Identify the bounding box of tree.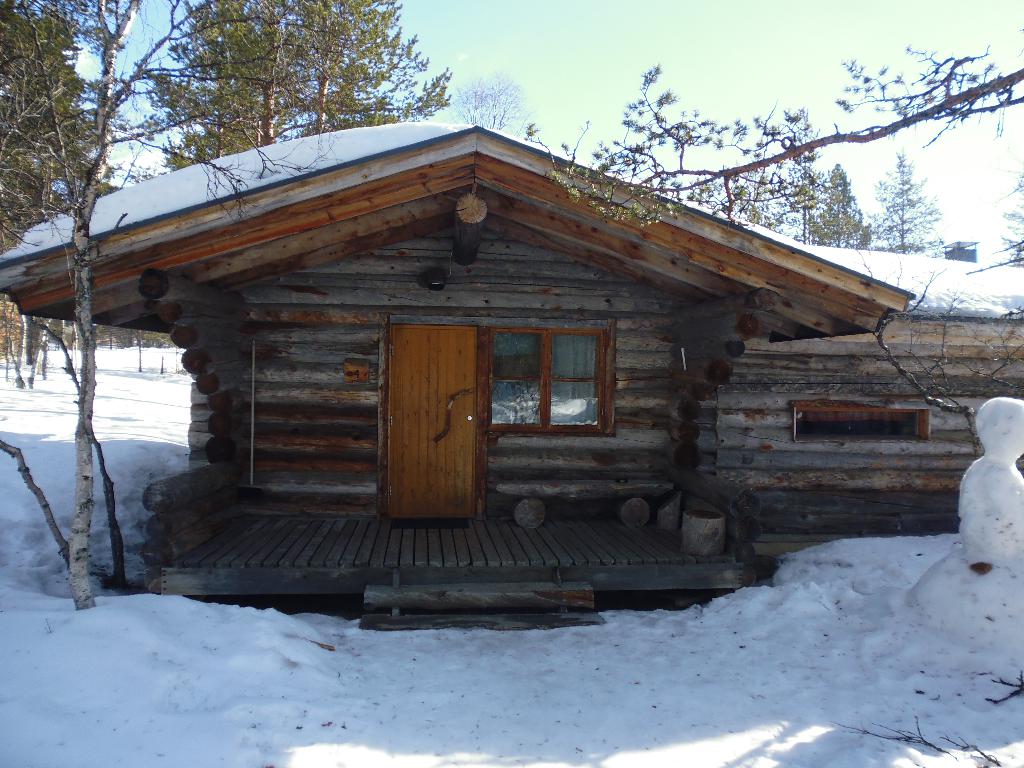
l=459, t=74, r=524, b=133.
